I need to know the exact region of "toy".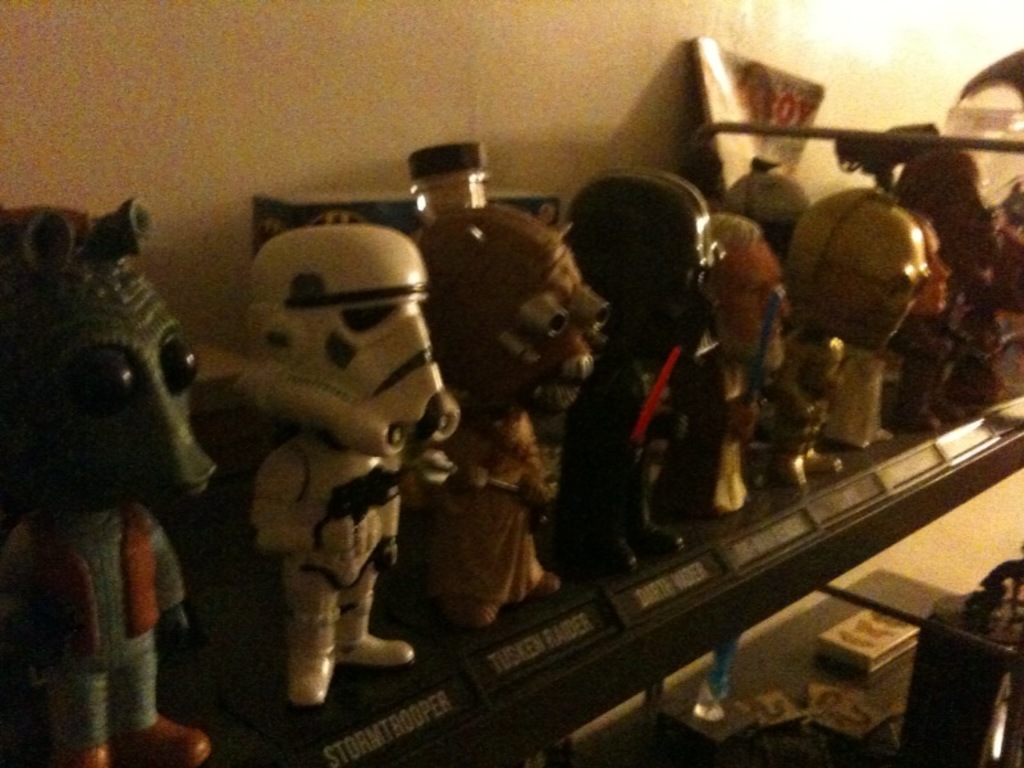
Region: <box>982,189,1023,407</box>.
